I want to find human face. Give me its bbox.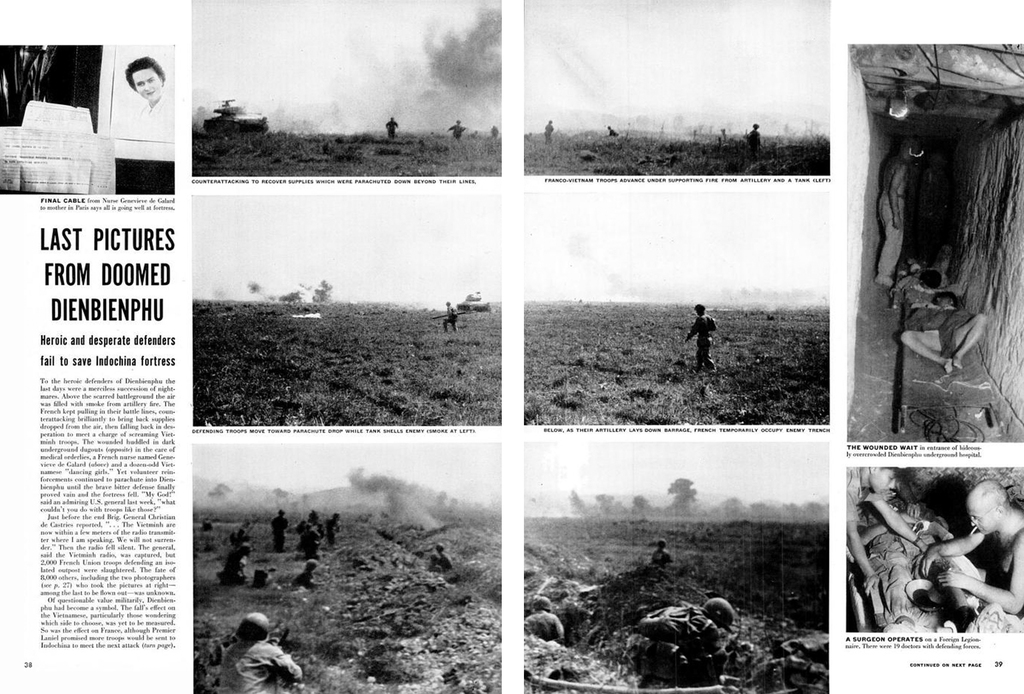
region(968, 499, 995, 540).
